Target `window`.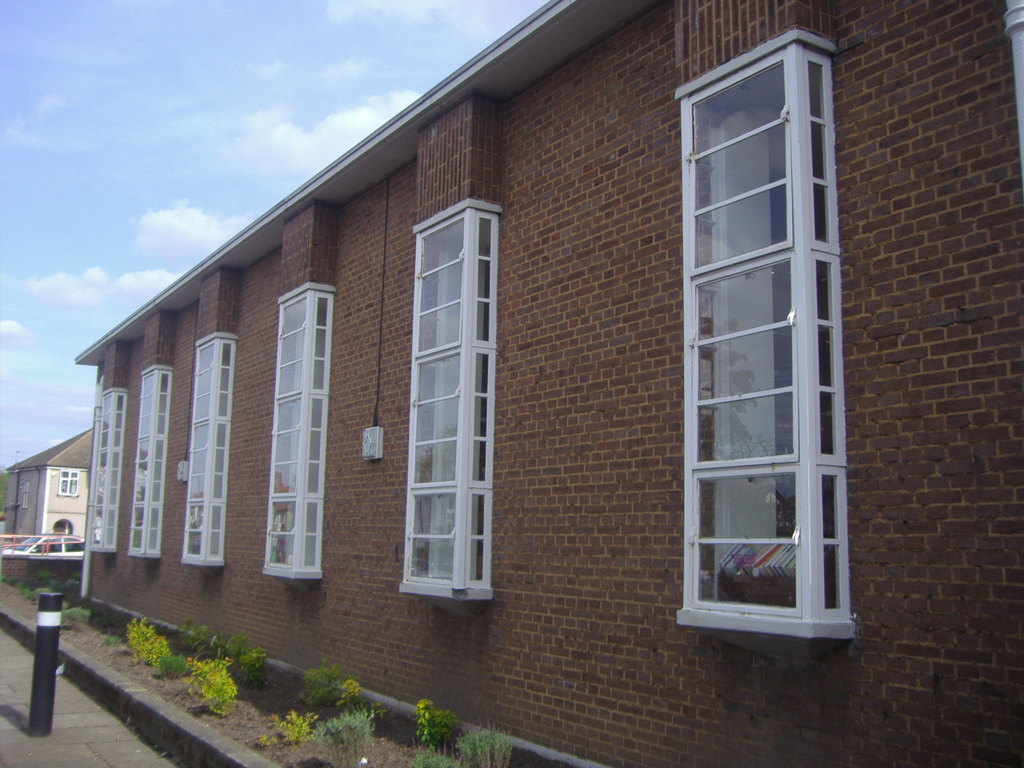
Target region: x1=187 y1=335 x2=237 y2=565.
